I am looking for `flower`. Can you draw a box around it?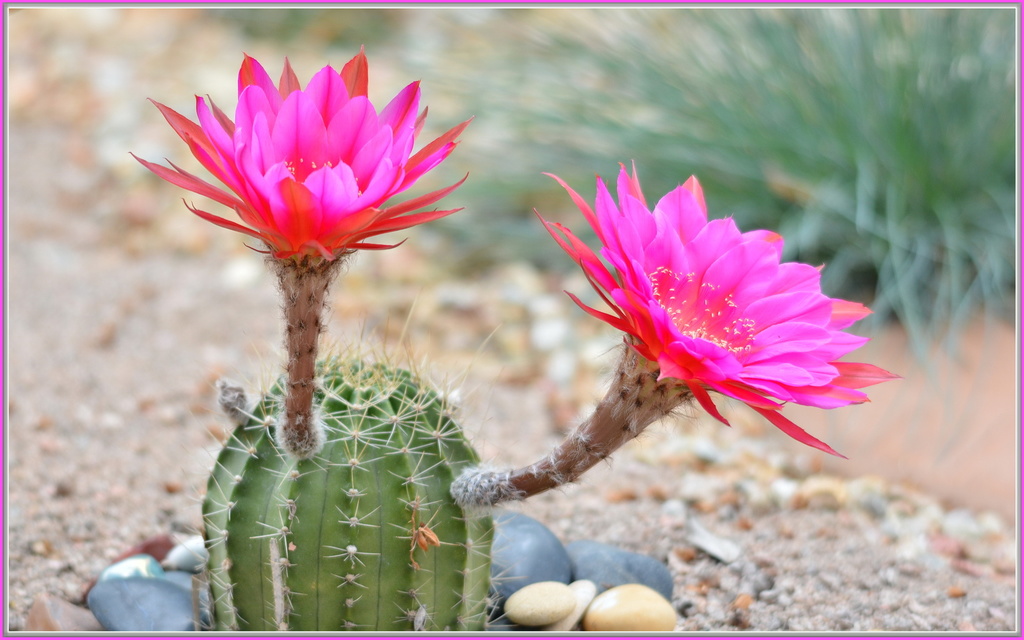
Sure, the bounding box is (x1=143, y1=68, x2=462, y2=292).
